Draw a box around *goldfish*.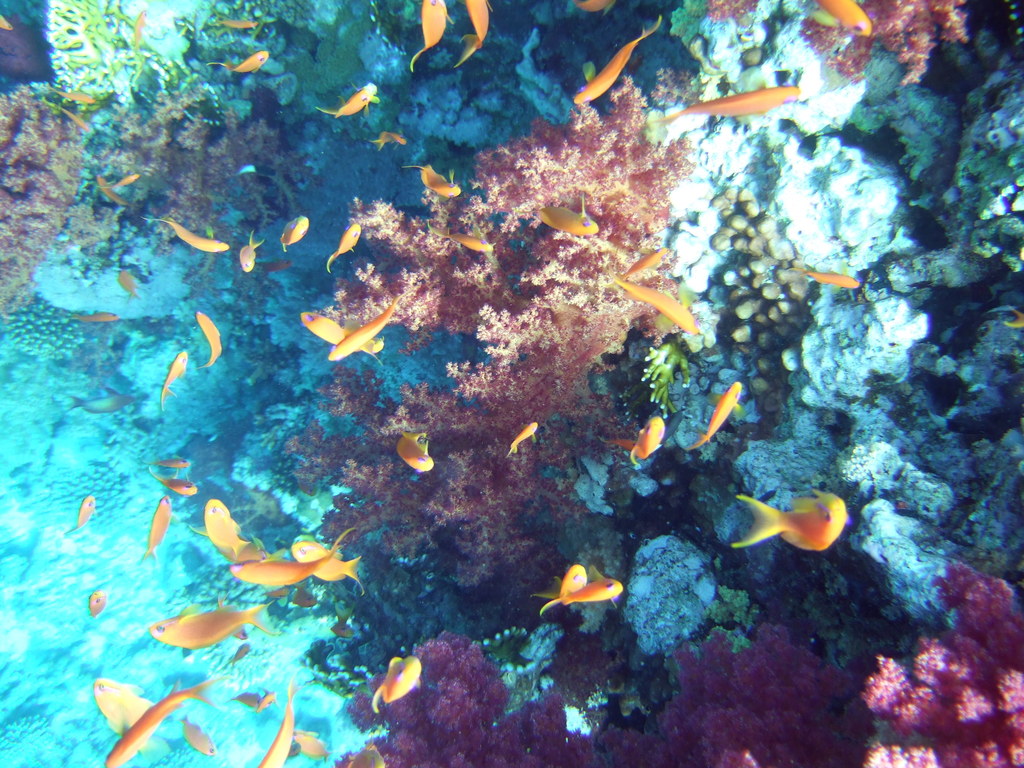
bbox=[319, 88, 372, 116].
